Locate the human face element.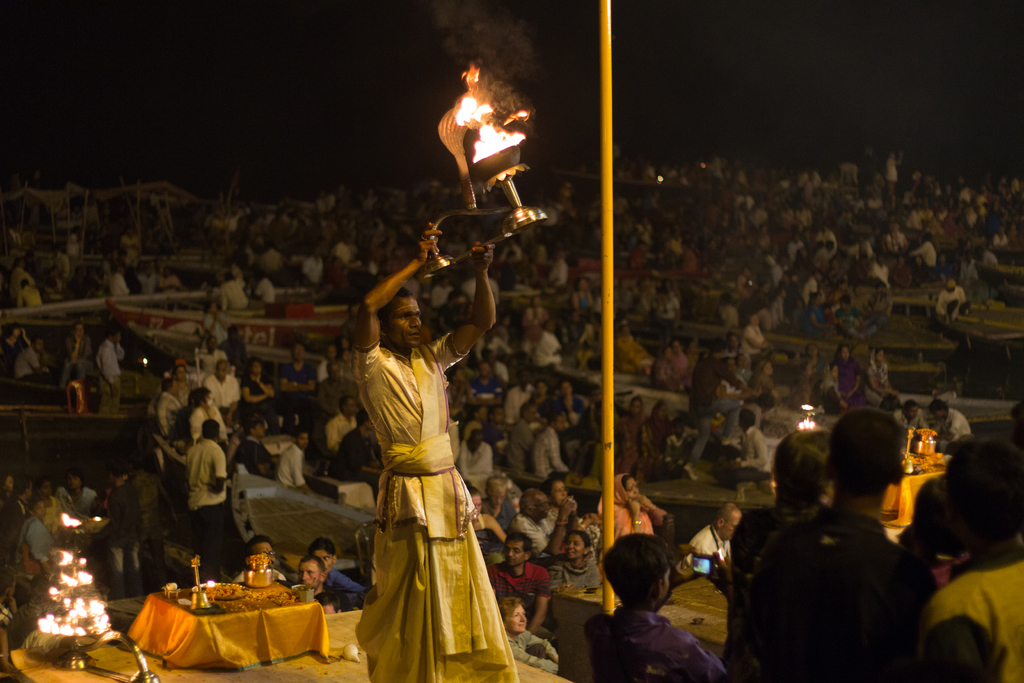
Element bbox: bbox=[325, 344, 334, 361].
